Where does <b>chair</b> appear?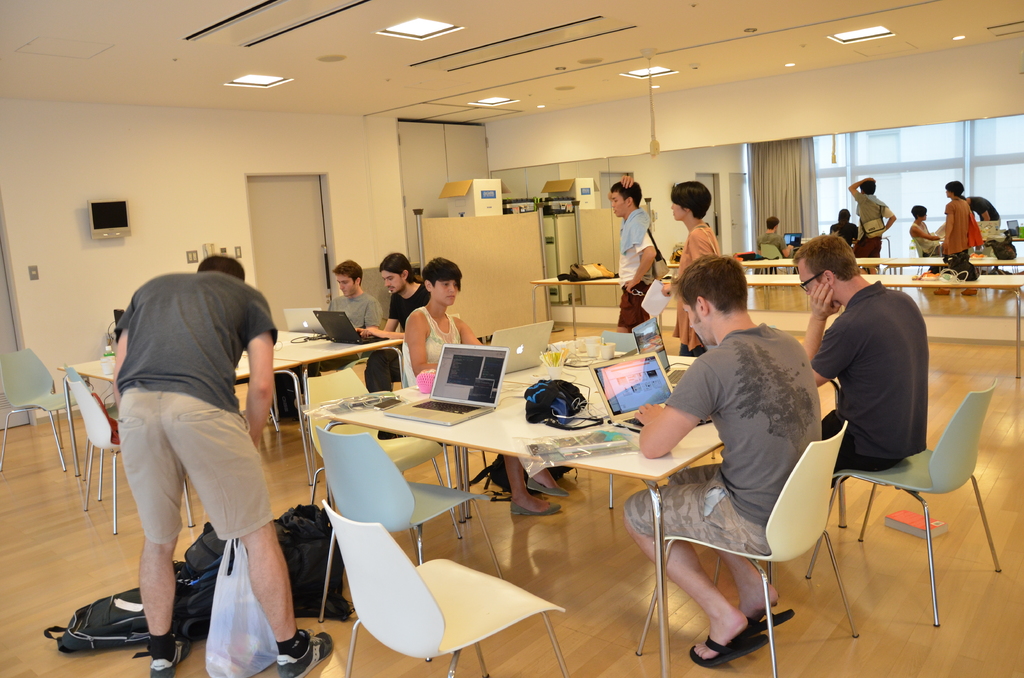
Appears at x1=0 y1=350 x2=92 y2=474.
